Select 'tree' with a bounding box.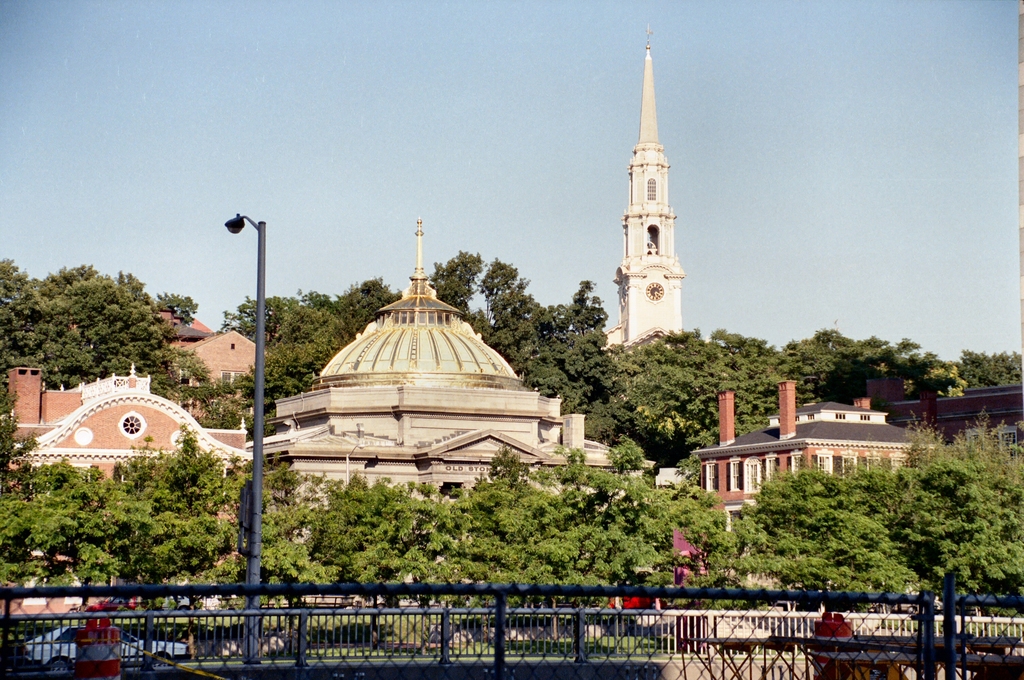
BBox(913, 437, 1013, 588).
